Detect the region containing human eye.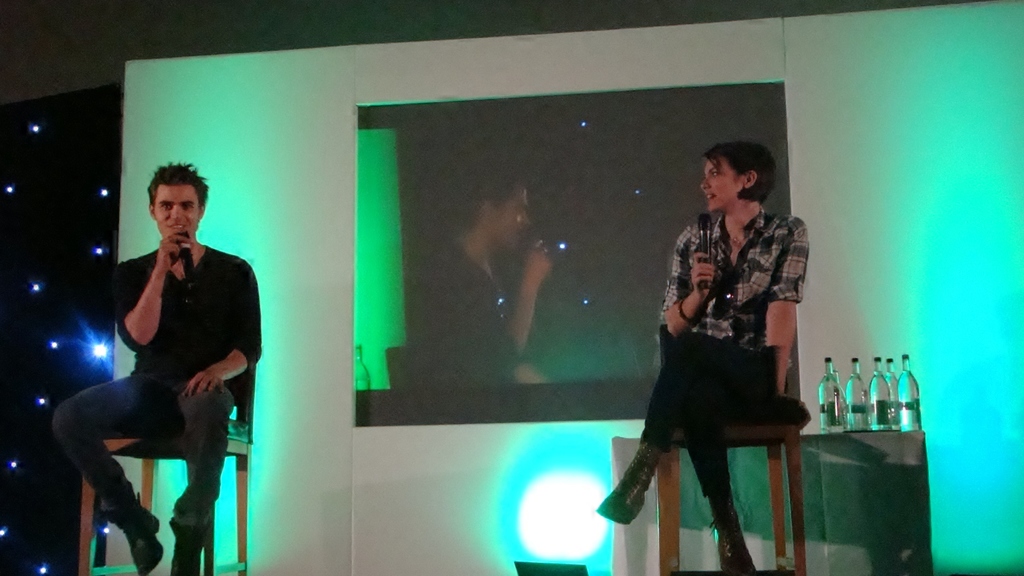
(x1=182, y1=203, x2=195, y2=212).
